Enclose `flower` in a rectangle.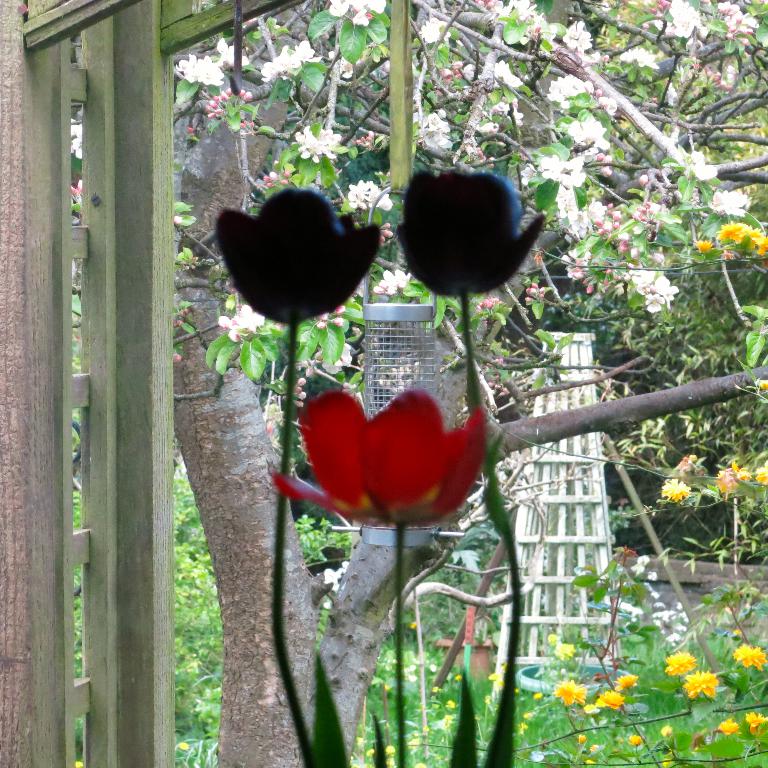
detection(616, 673, 634, 691).
